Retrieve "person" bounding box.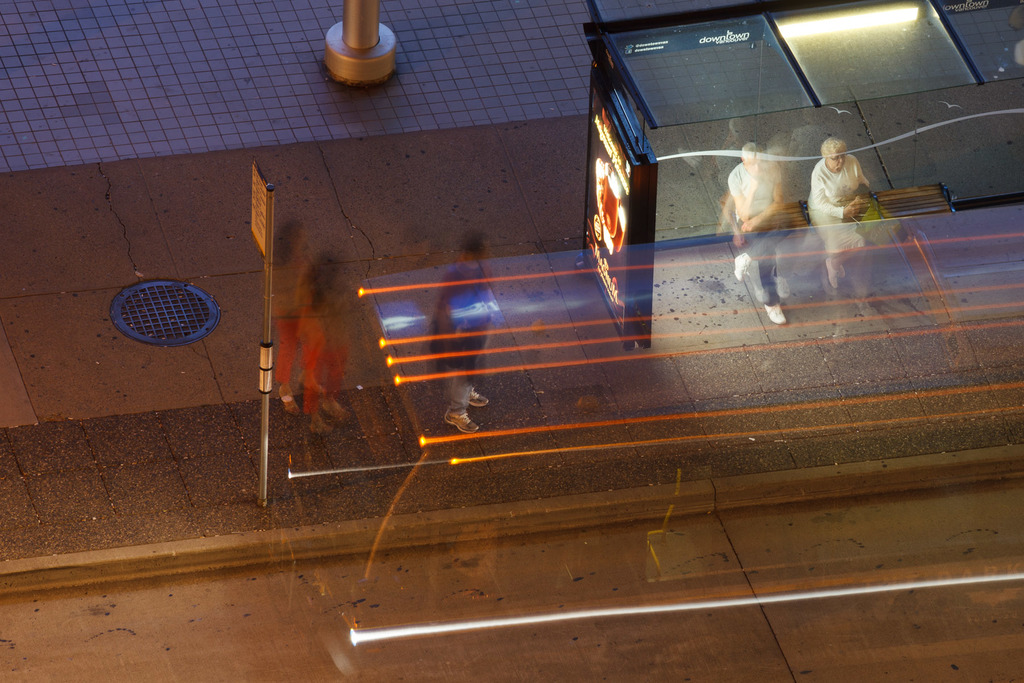
Bounding box: box=[809, 134, 877, 303].
